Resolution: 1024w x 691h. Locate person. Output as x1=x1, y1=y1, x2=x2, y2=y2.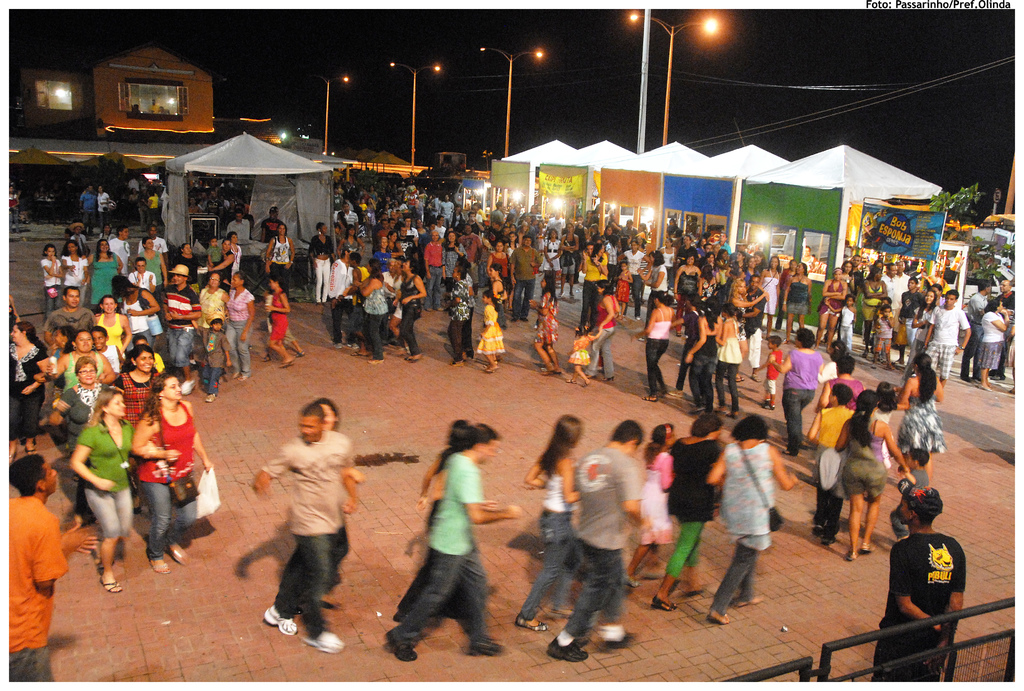
x1=263, y1=278, x2=292, y2=367.
